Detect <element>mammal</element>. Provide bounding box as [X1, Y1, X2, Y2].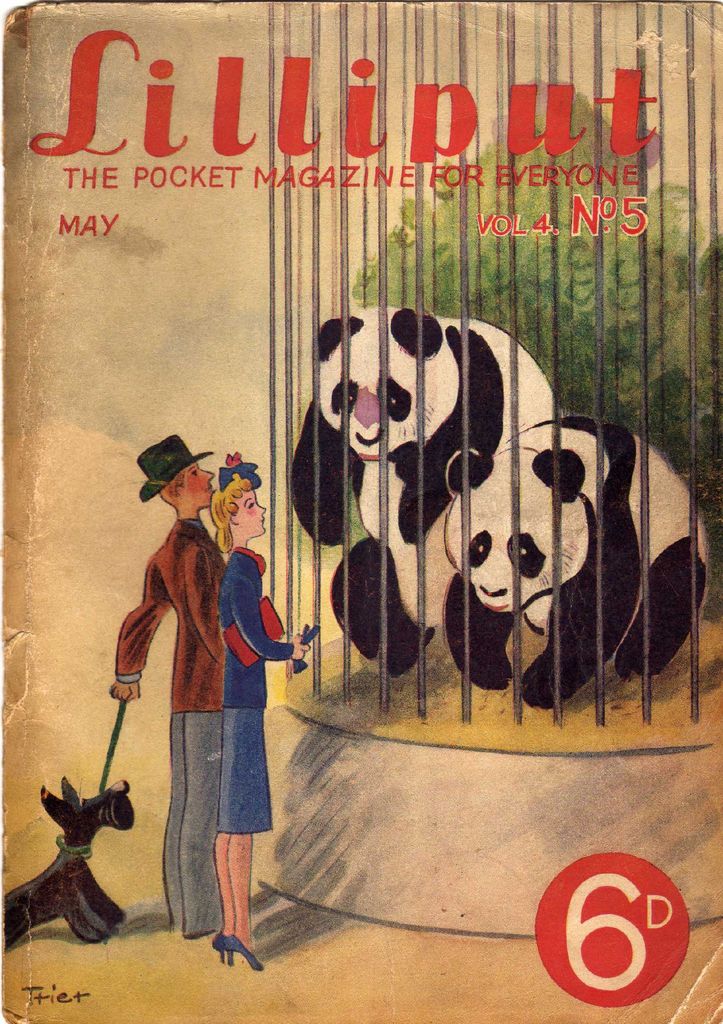
[207, 447, 308, 966].
